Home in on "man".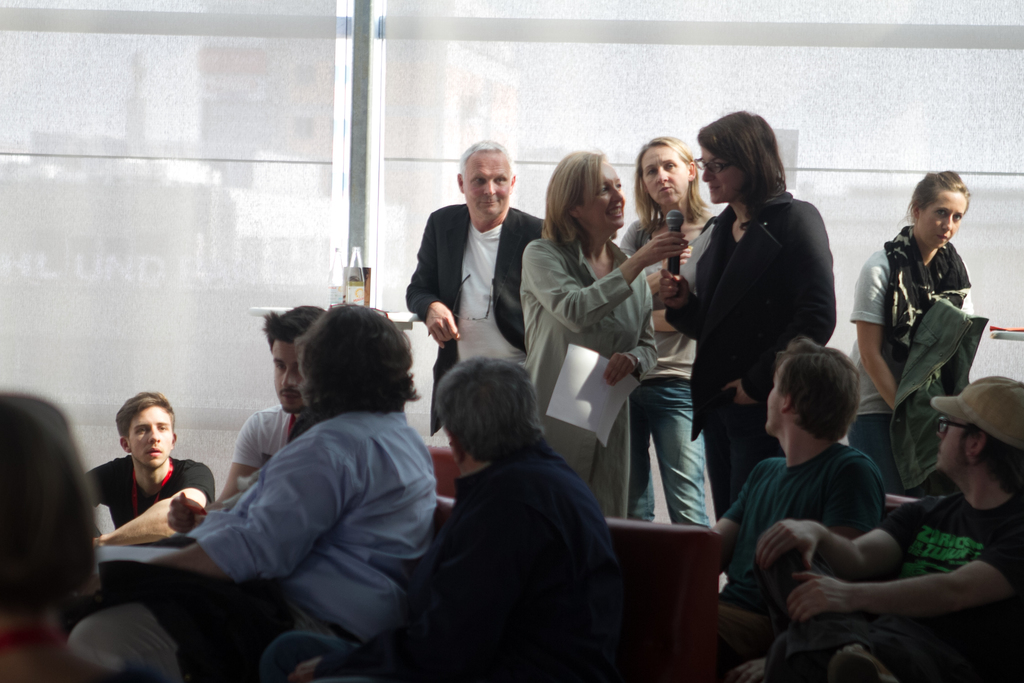
Homed in at region(264, 357, 645, 682).
